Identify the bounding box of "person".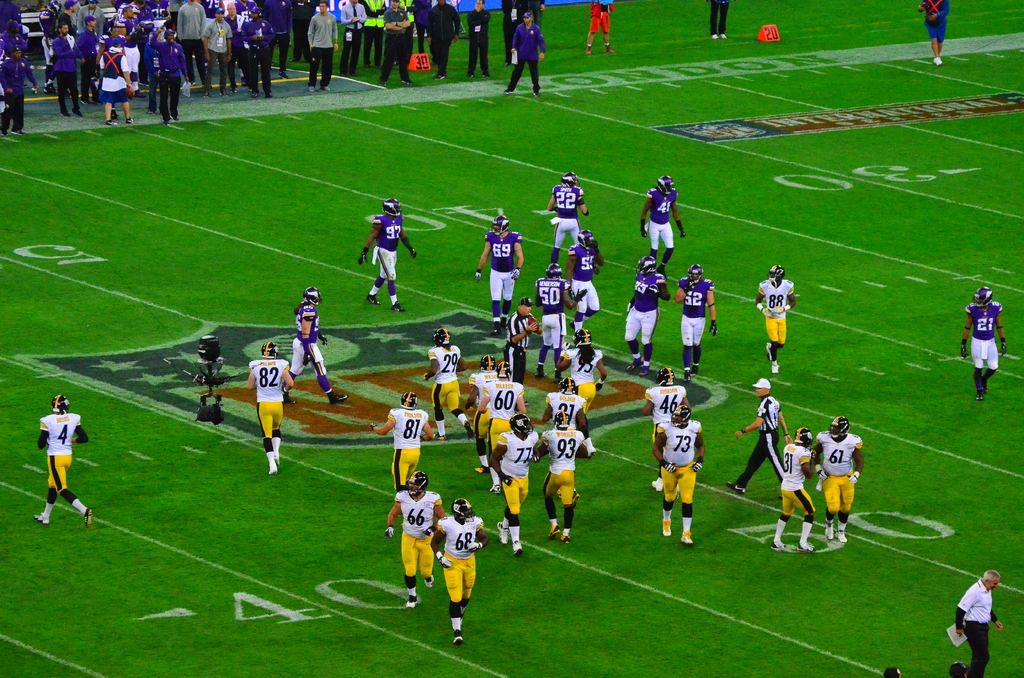
x1=727 y1=380 x2=794 y2=501.
